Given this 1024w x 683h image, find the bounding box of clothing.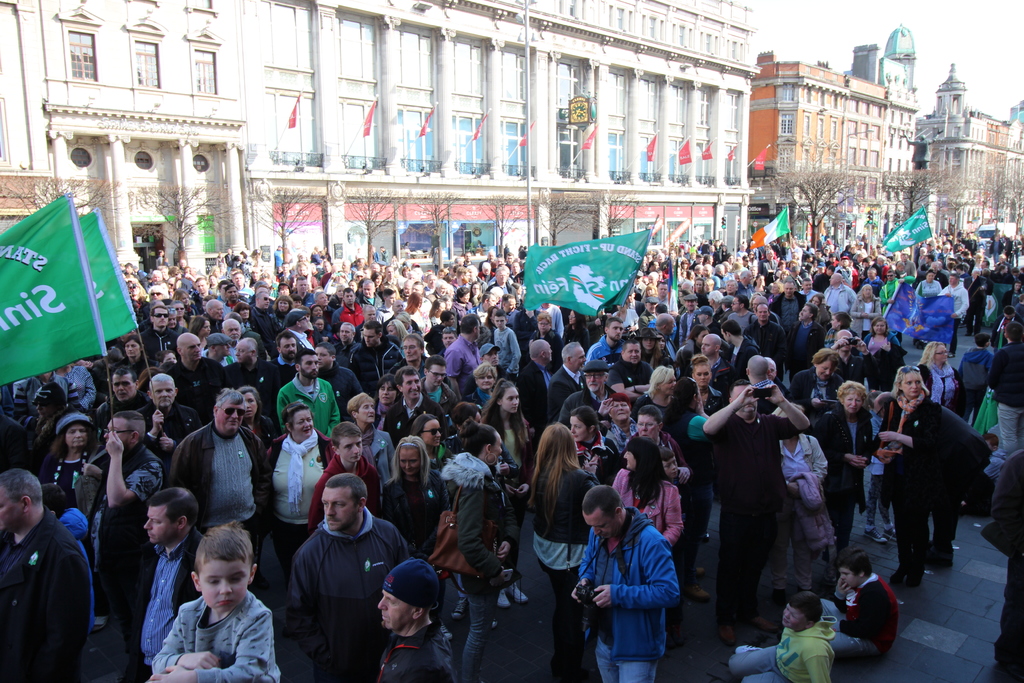
{"left": 277, "top": 519, "right": 407, "bottom": 682}.
